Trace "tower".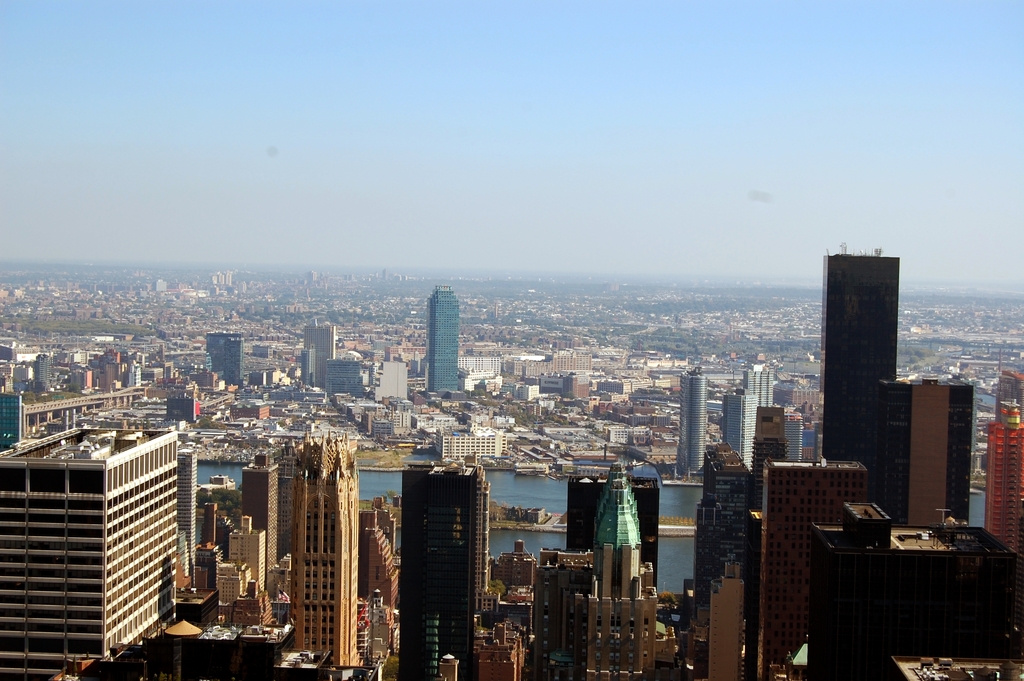
Traced to region(33, 352, 49, 387).
